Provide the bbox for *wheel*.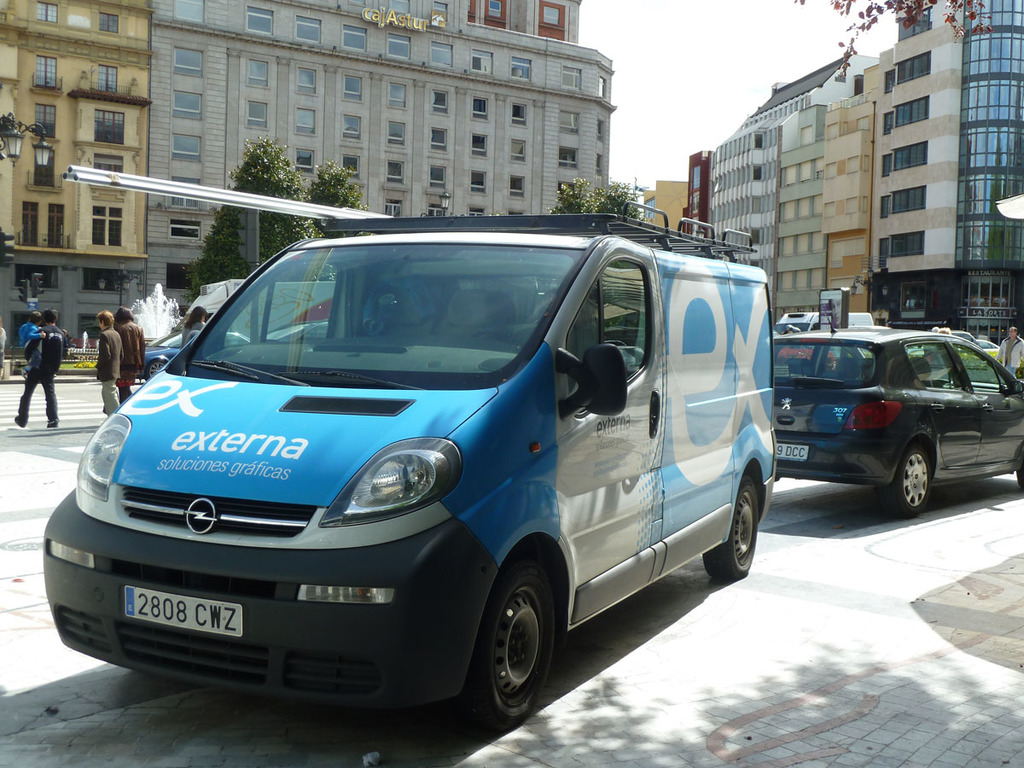
bbox=(468, 557, 565, 719).
